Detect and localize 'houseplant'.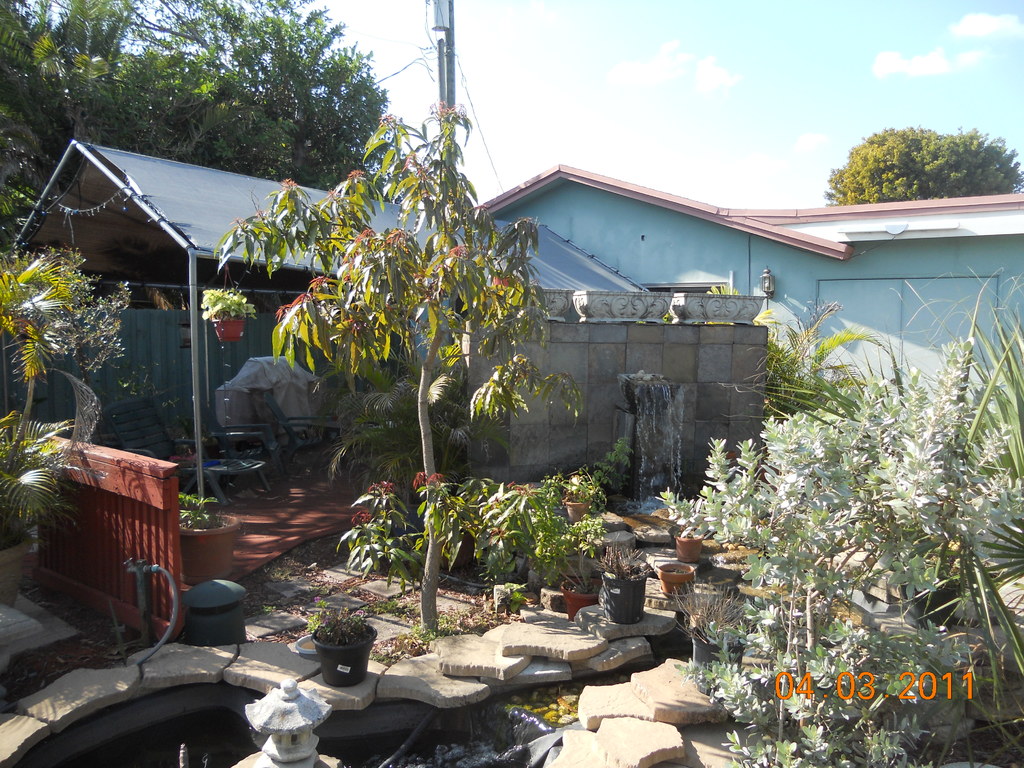
Localized at [599,543,652,621].
